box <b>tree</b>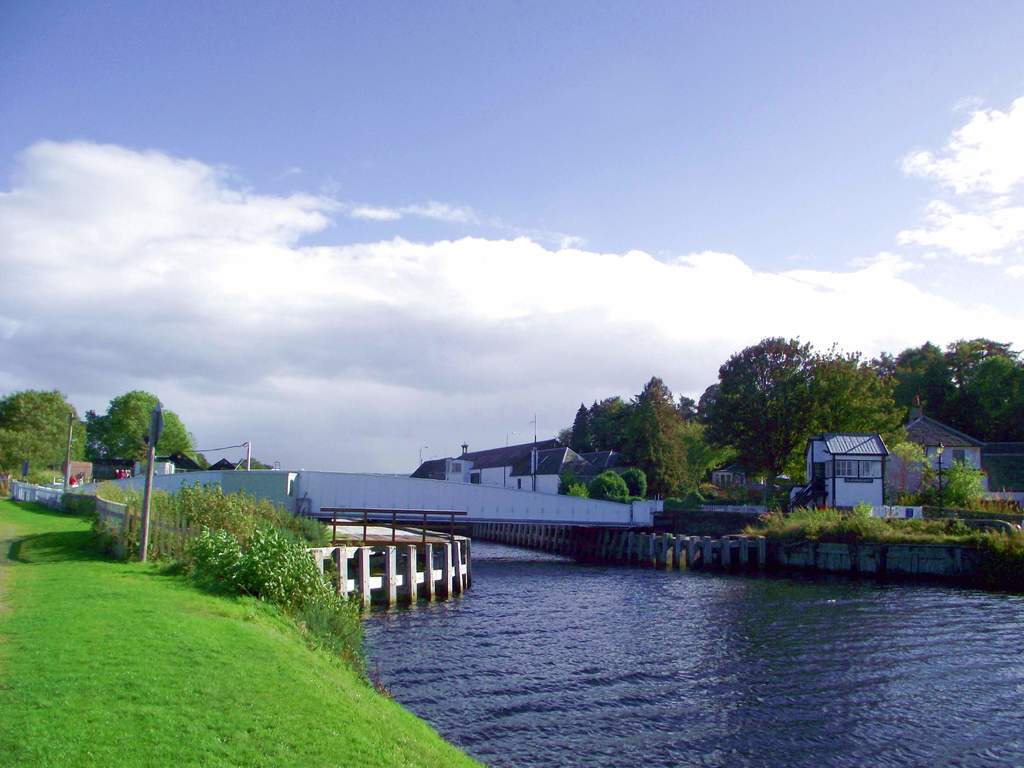
<bbox>707, 325, 845, 494</bbox>
